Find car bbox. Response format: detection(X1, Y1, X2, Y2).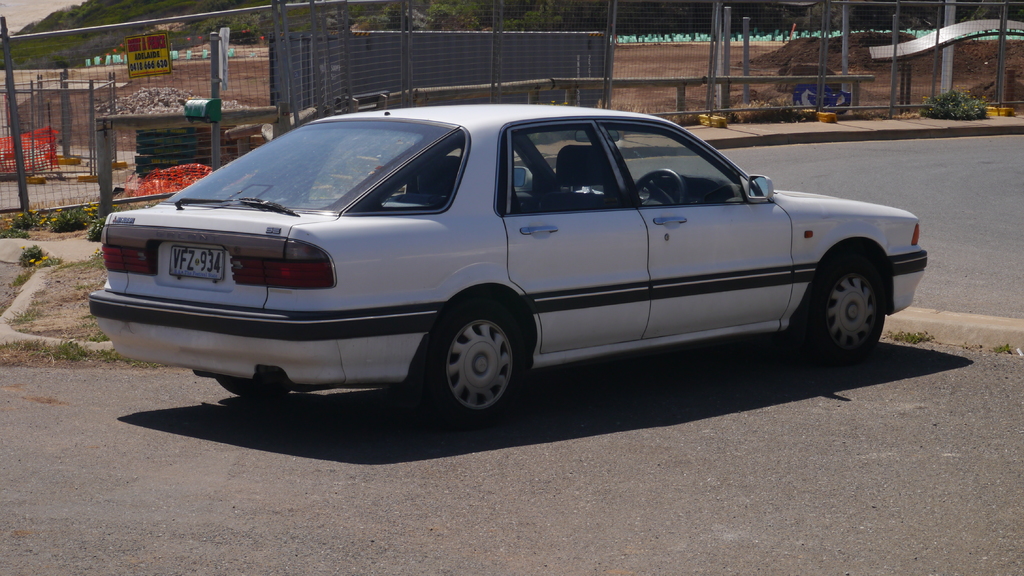
detection(82, 102, 938, 419).
